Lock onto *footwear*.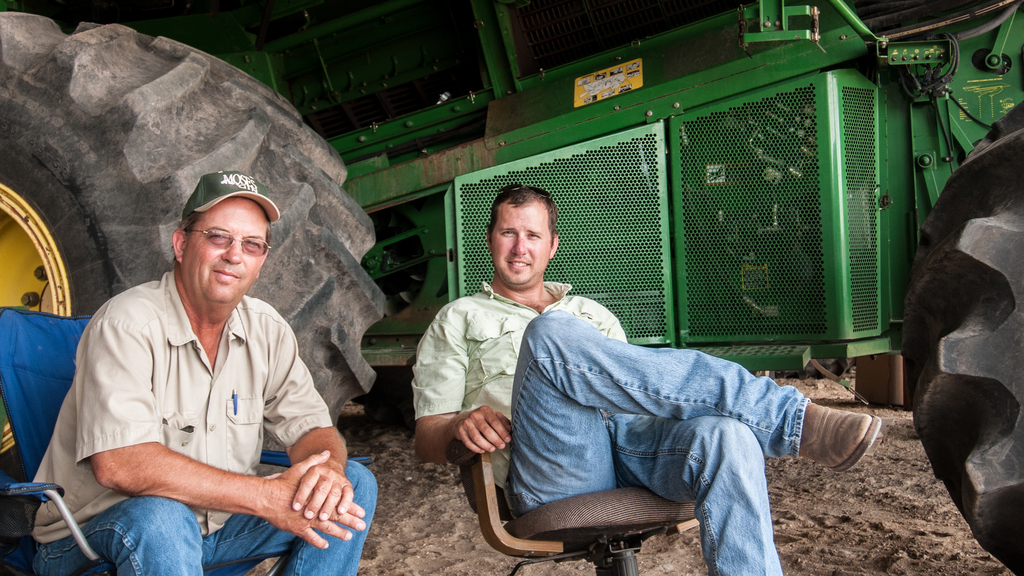
Locked: {"left": 803, "top": 404, "right": 881, "bottom": 474}.
